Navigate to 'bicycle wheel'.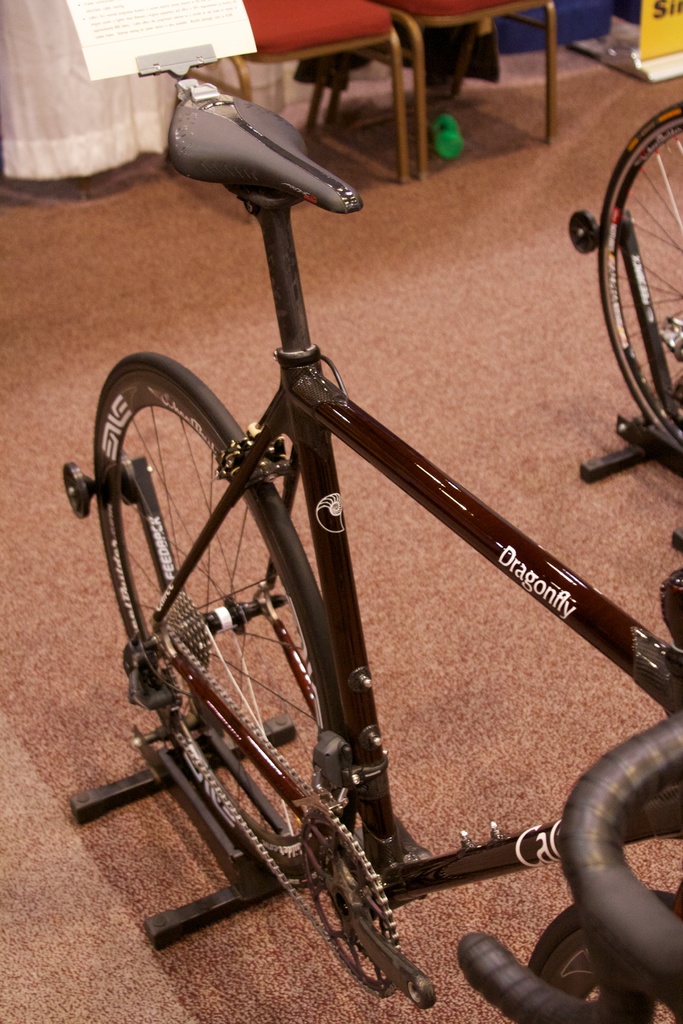
Navigation target: {"x1": 595, "y1": 97, "x2": 682, "y2": 449}.
